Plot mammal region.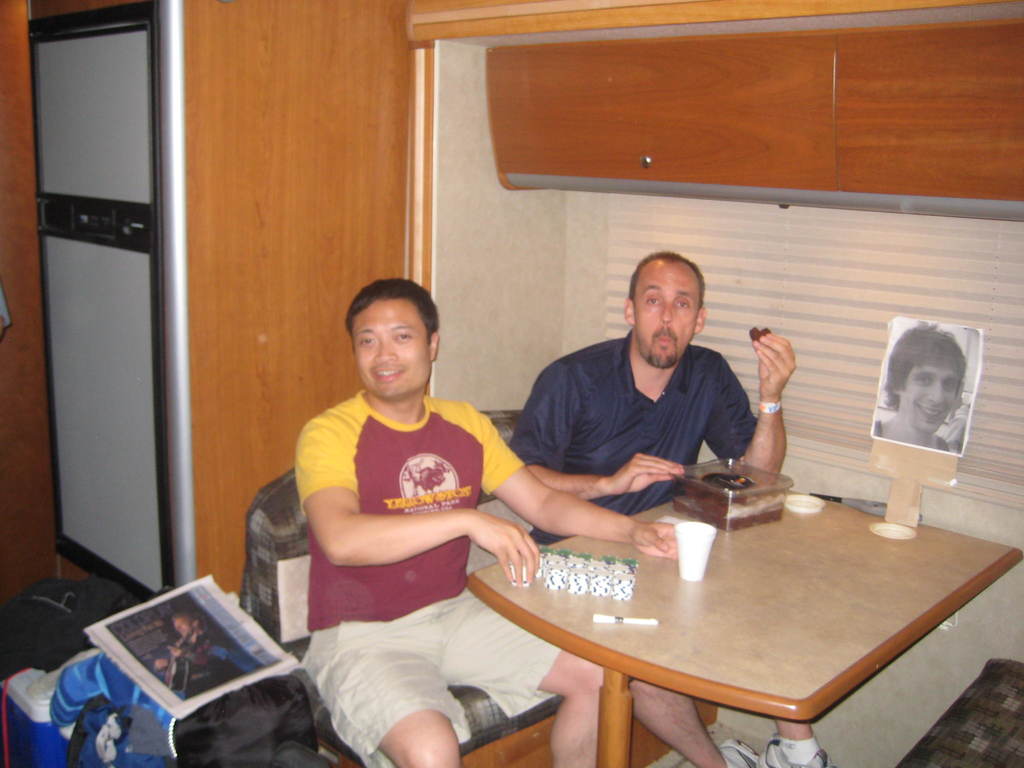
Plotted at region(877, 319, 966, 449).
